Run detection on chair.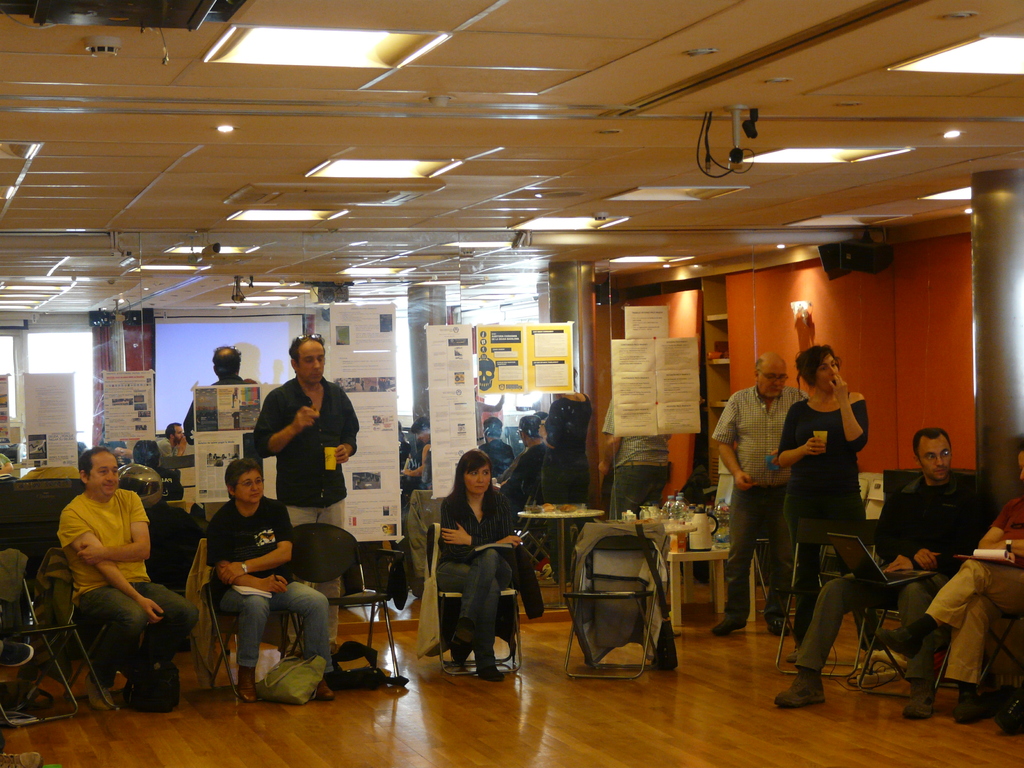
Result: (289,519,408,684).
